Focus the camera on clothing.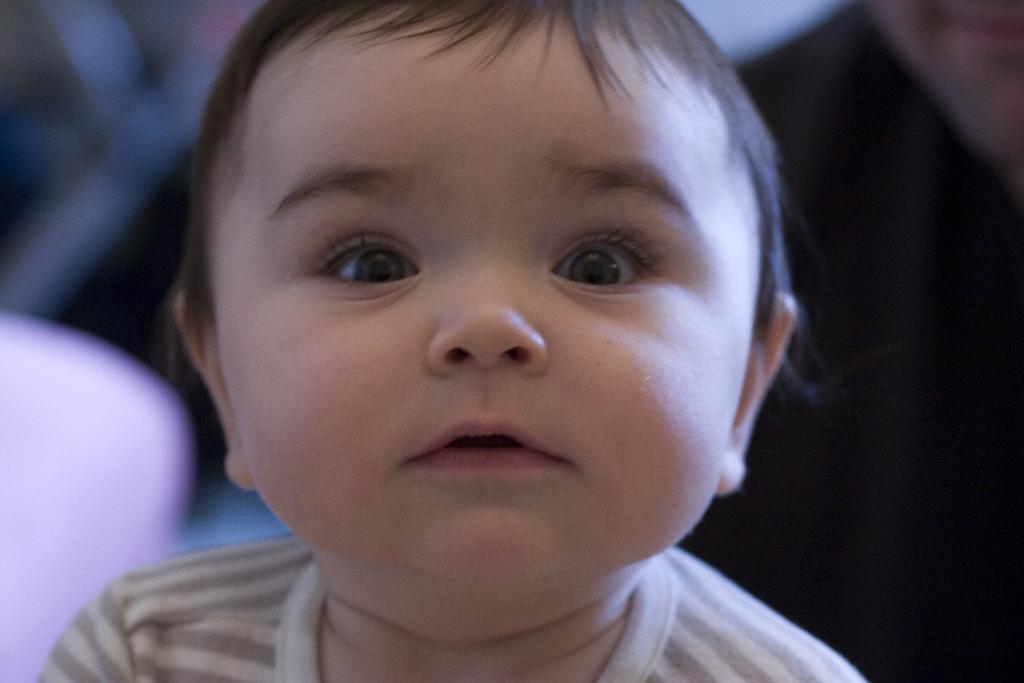
Focus region: select_region(40, 549, 863, 682).
